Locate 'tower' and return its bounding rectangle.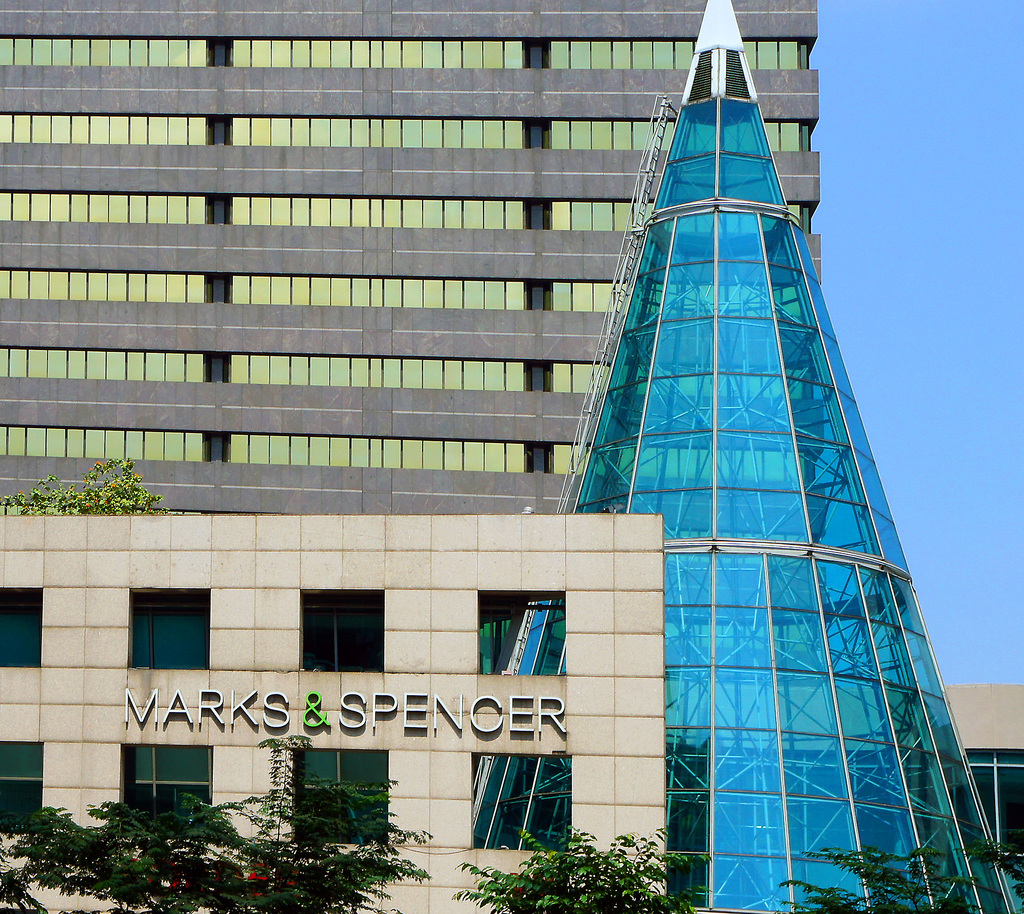
rect(0, 0, 807, 564).
